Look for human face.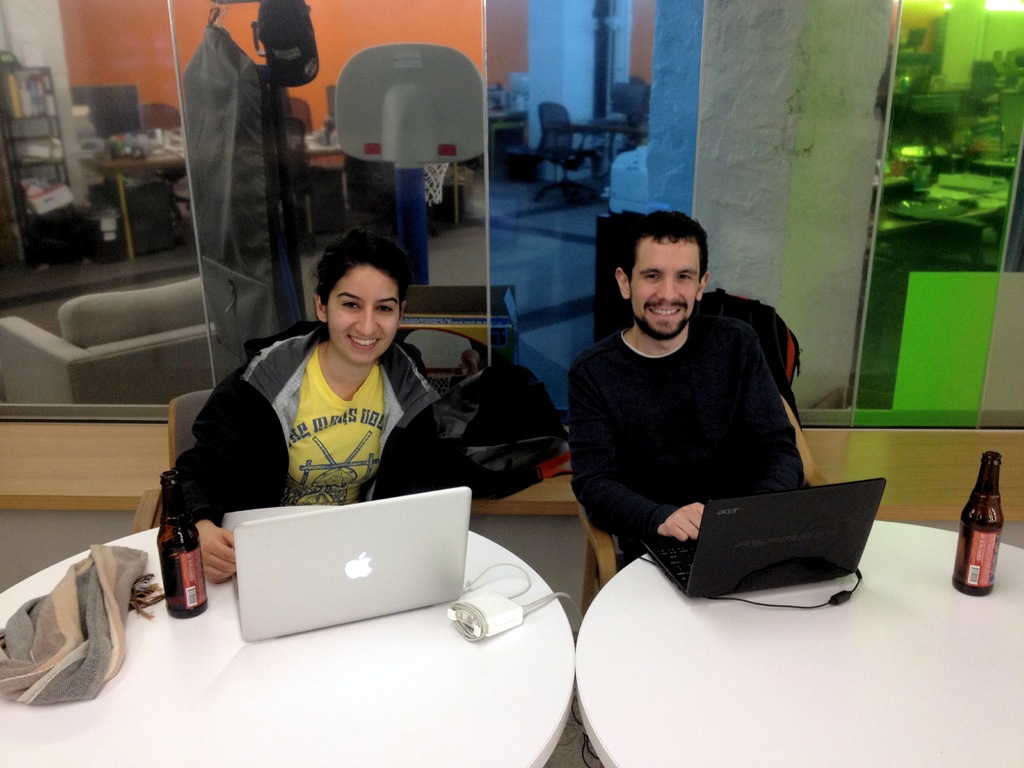
Found: [630, 245, 701, 340].
